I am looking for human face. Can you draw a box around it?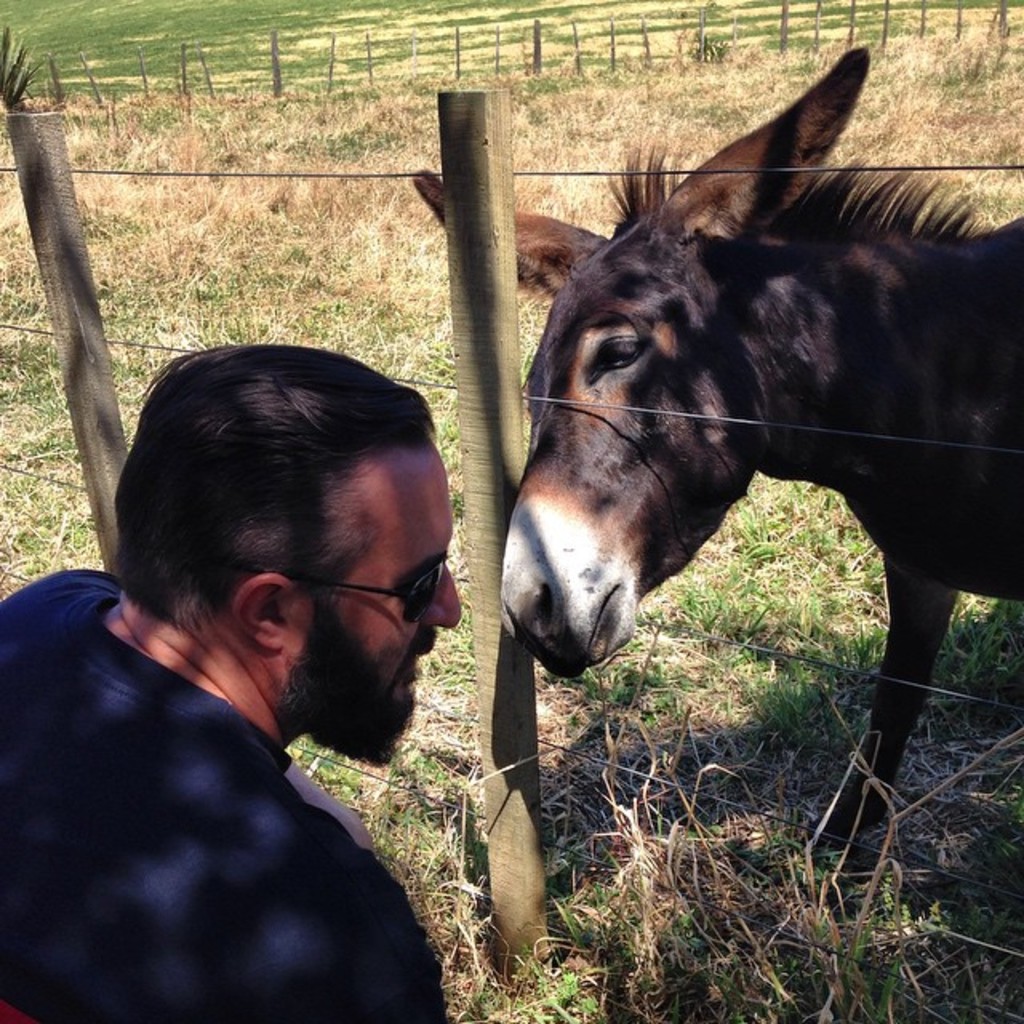
Sure, the bounding box is left=298, top=442, right=458, bottom=762.
